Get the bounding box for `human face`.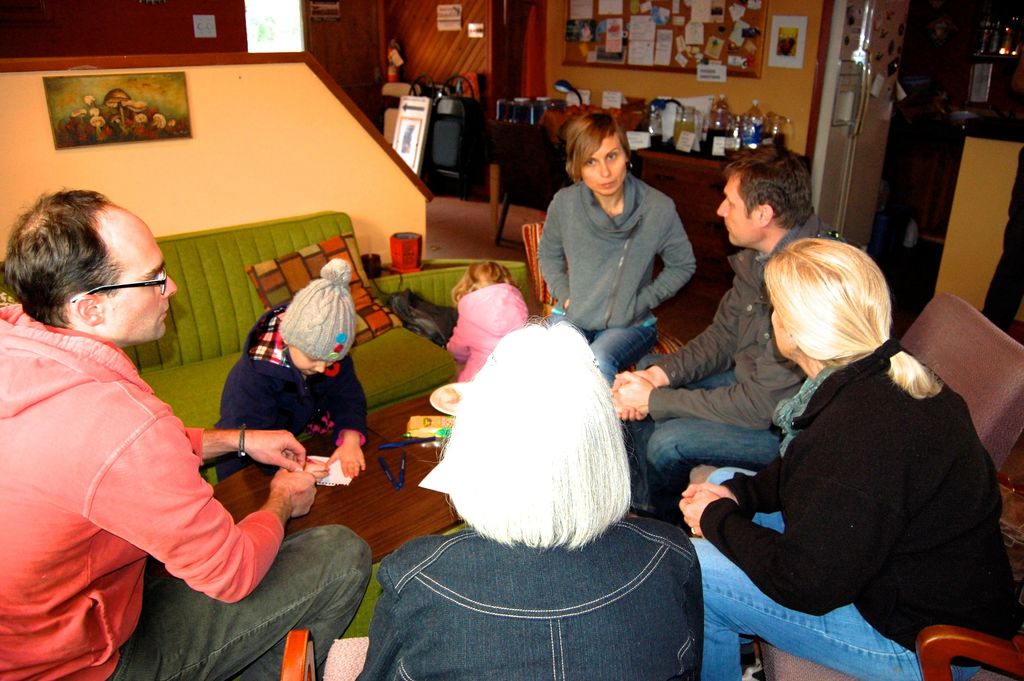
(left=290, top=349, right=330, bottom=373).
